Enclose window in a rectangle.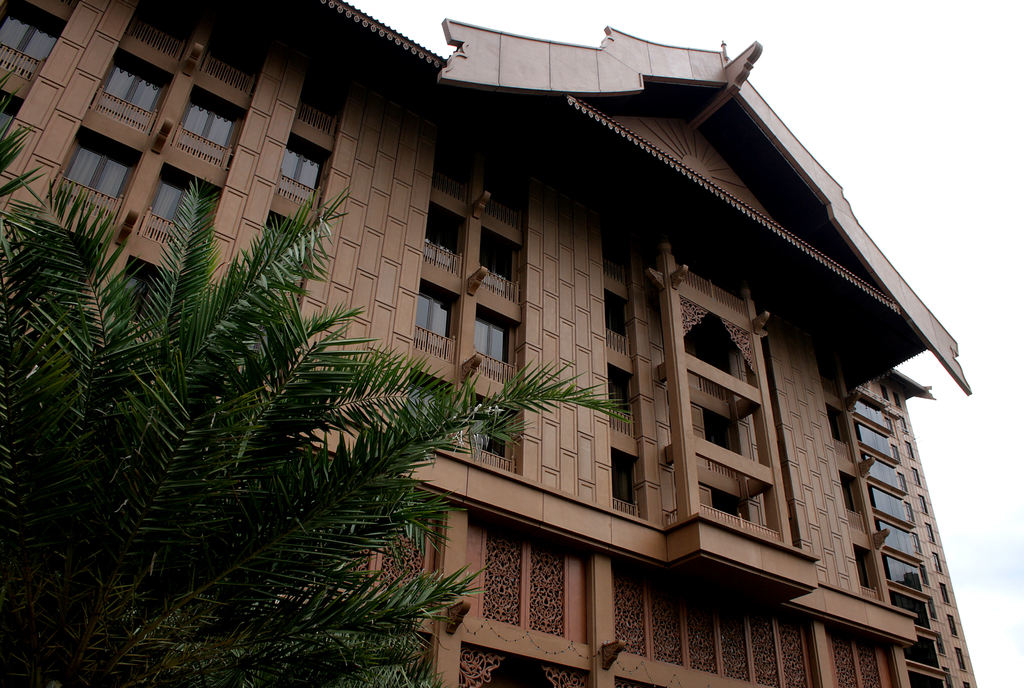
crop(829, 409, 848, 447).
